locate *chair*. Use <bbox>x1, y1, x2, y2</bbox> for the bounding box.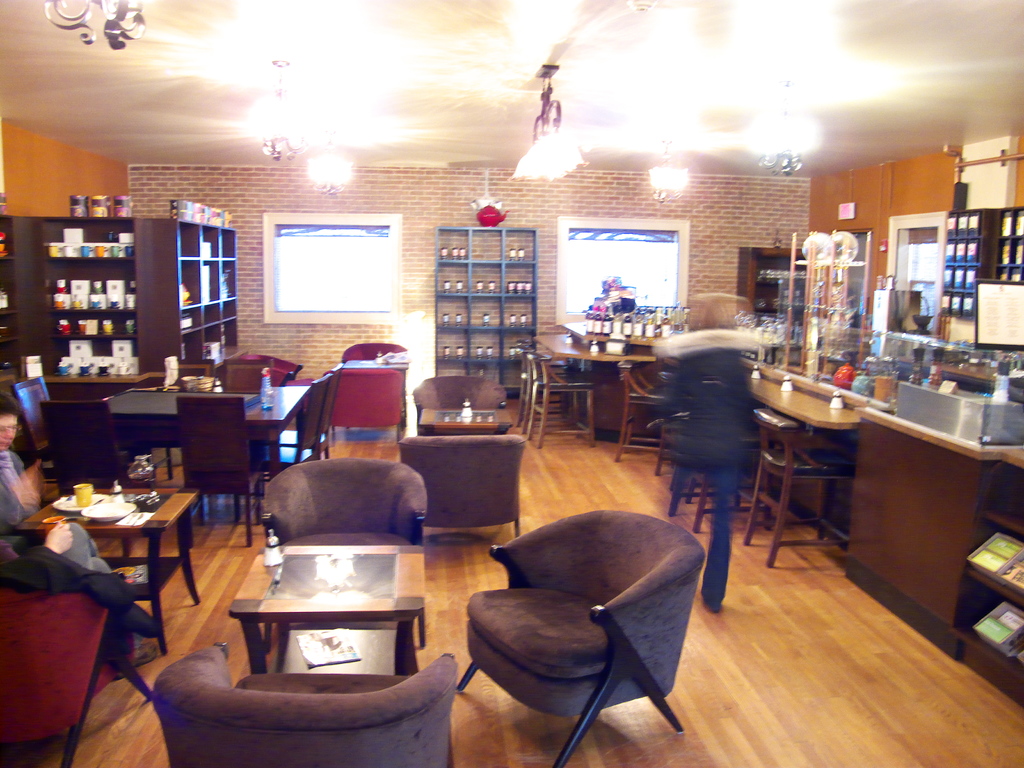
<bbox>613, 361, 680, 460</bbox>.
